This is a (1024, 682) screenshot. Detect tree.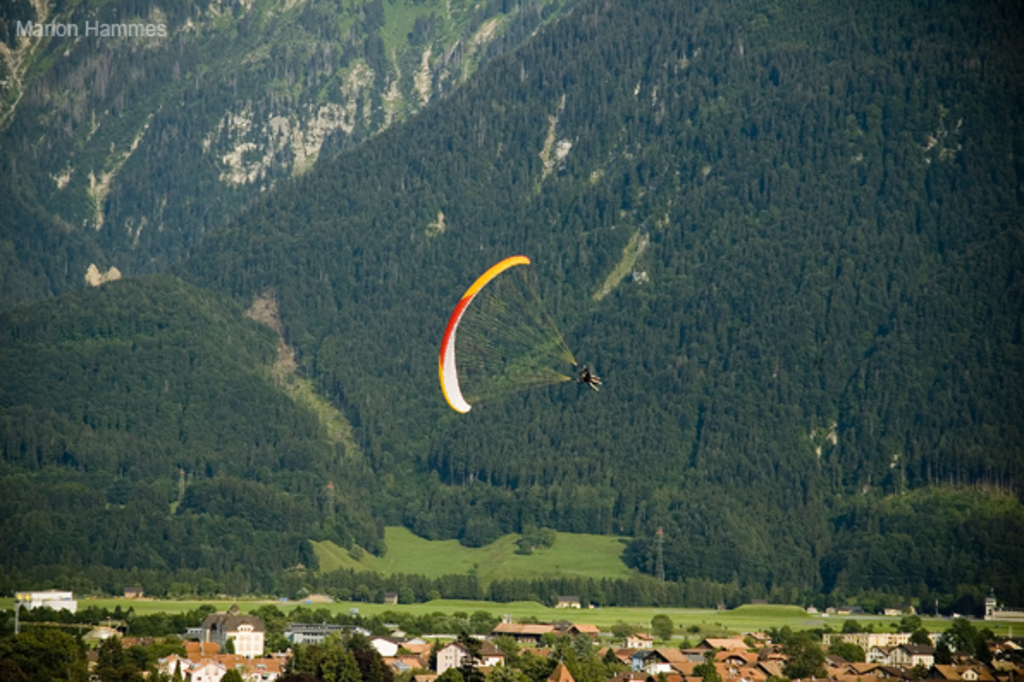
x1=888 y1=615 x2=919 y2=632.
